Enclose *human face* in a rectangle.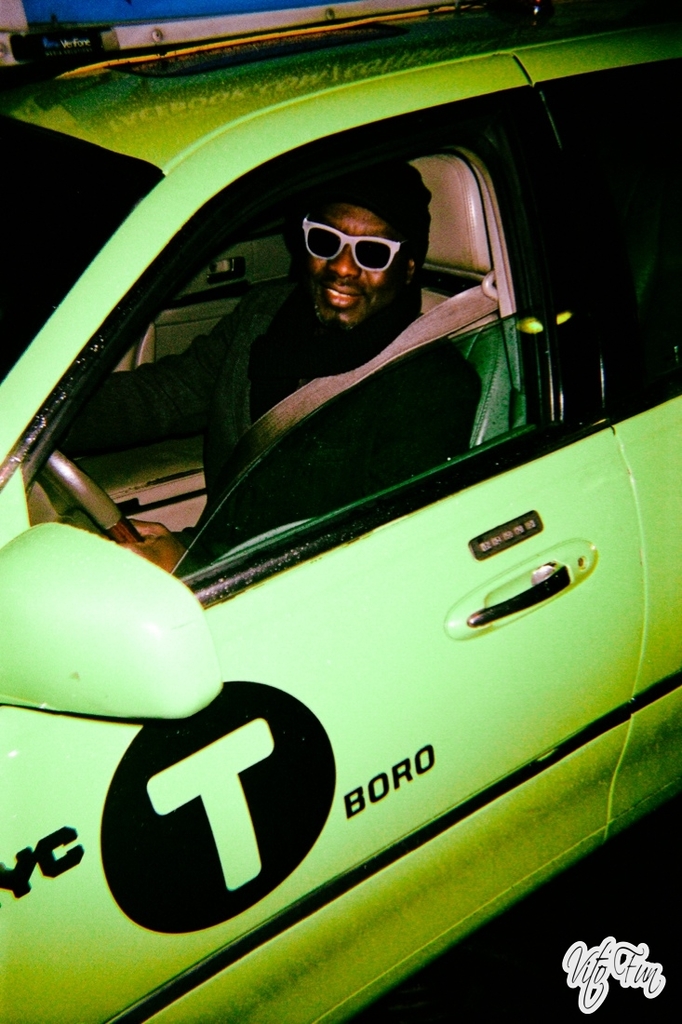
[301,206,401,328].
